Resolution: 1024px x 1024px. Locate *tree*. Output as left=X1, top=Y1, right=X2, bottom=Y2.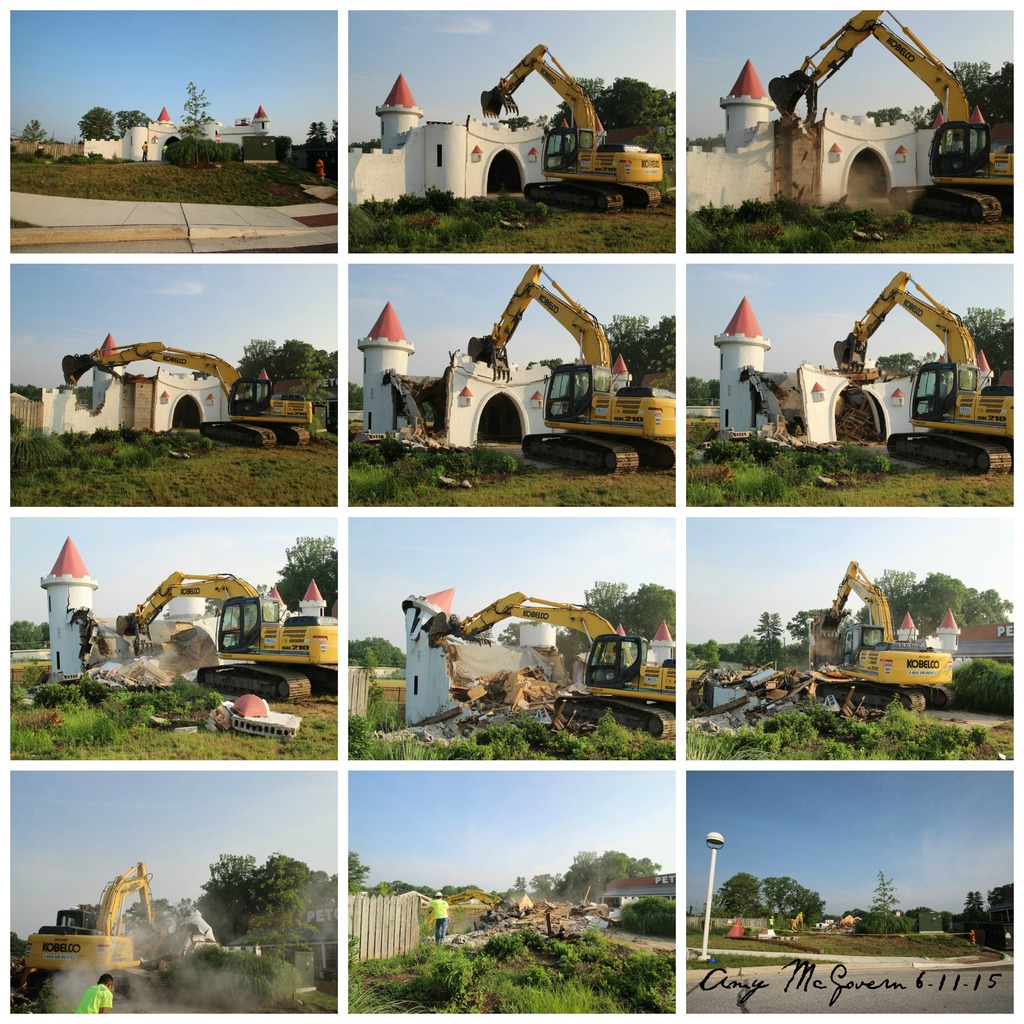
left=954, top=296, right=1012, bottom=357.
